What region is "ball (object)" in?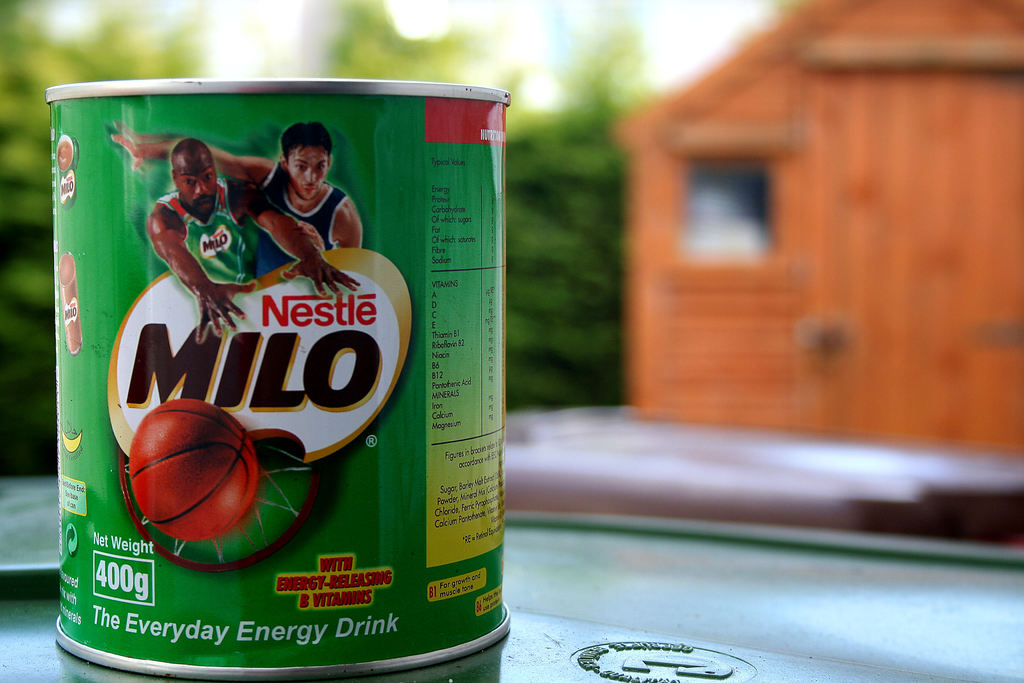
bbox=(130, 399, 253, 544).
